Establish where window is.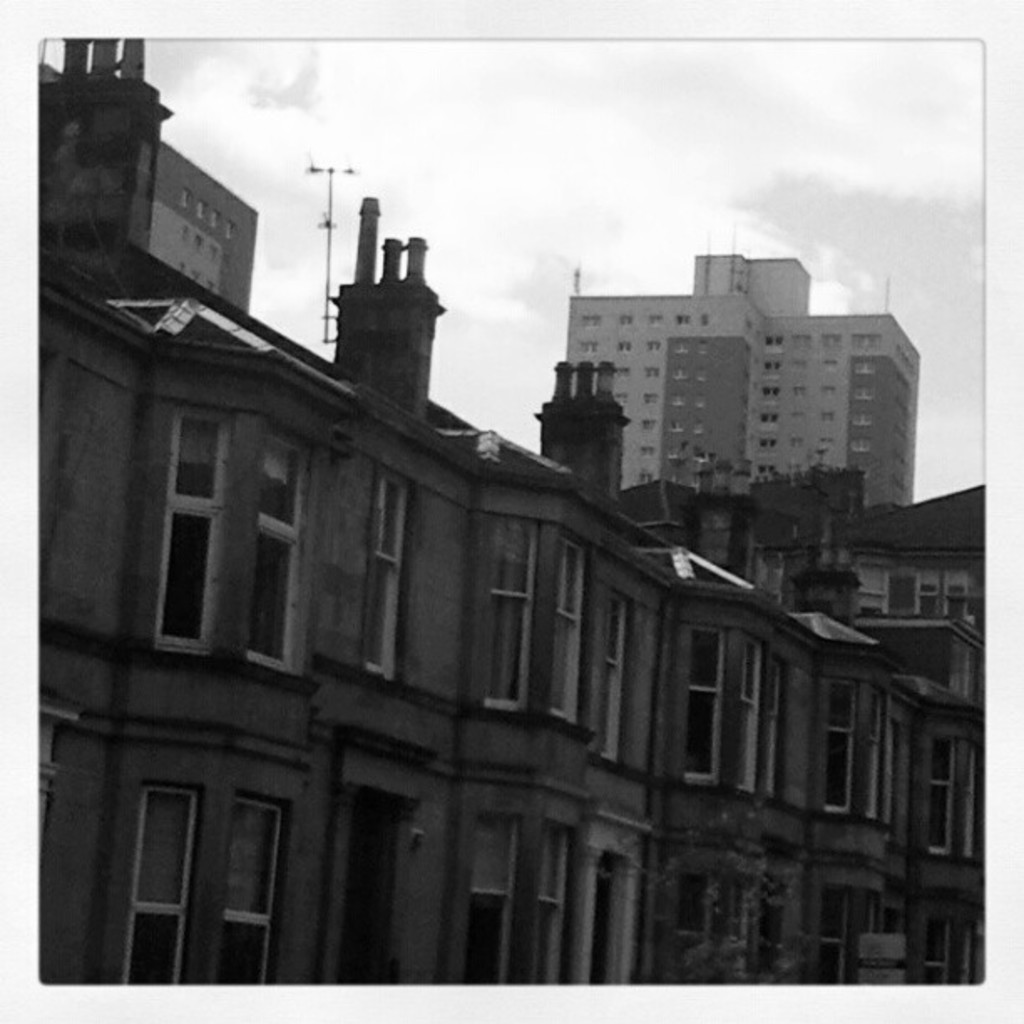
Established at [left=758, top=410, right=776, bottom=432].
